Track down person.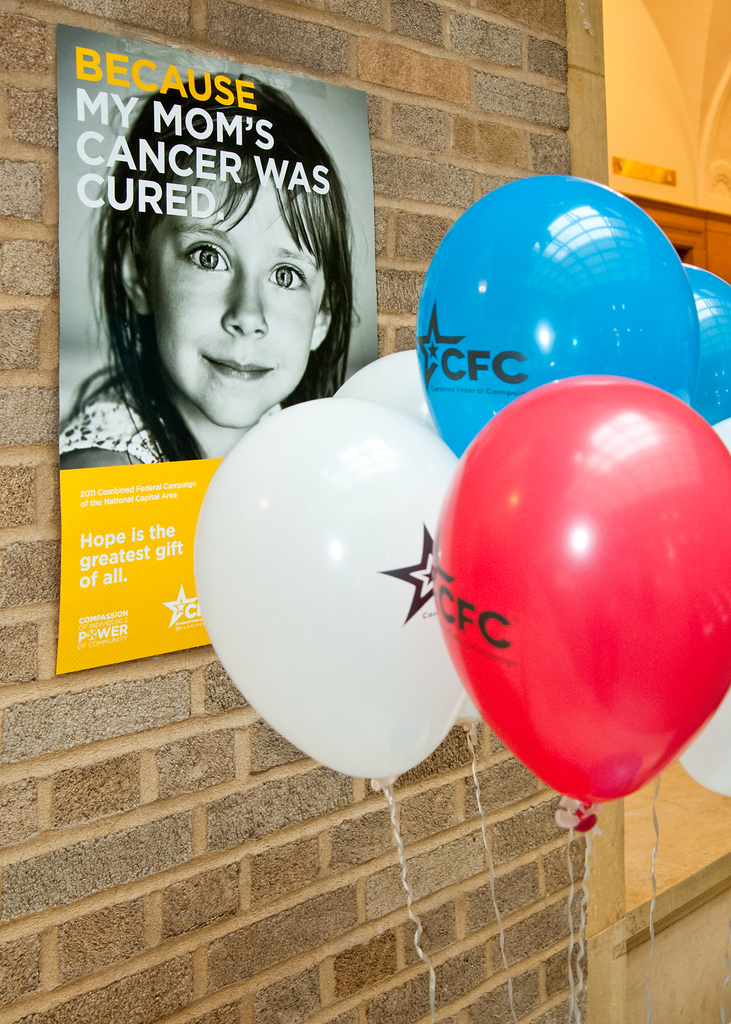
Tracked to Rect(60, 73, 366, 468).
